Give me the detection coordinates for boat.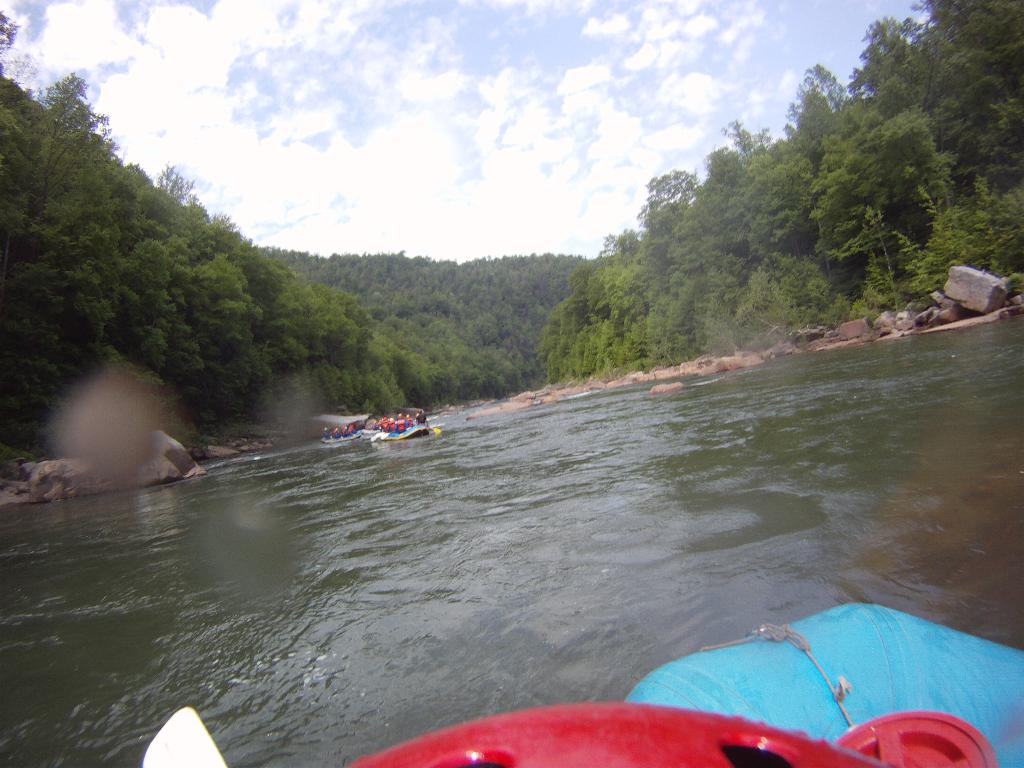
{"left": 363, "top": 429, "right": 384, "bottom": 438}.
